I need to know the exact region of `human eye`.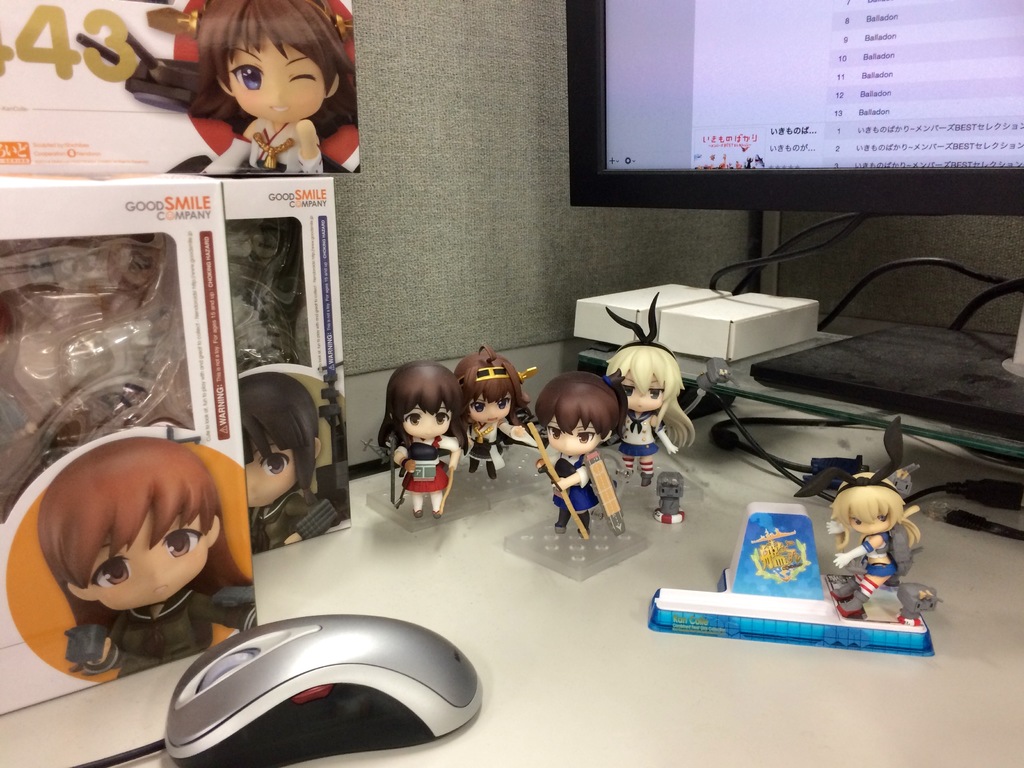
Region: (648,385,664,398).
